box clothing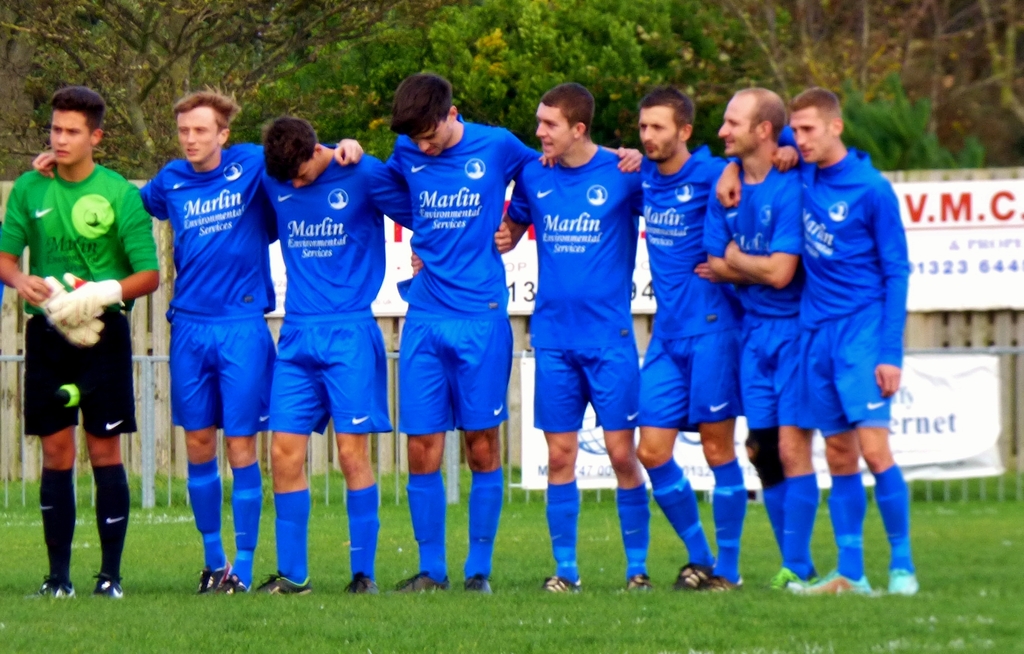
bbox(680, 132, 819, 429)
